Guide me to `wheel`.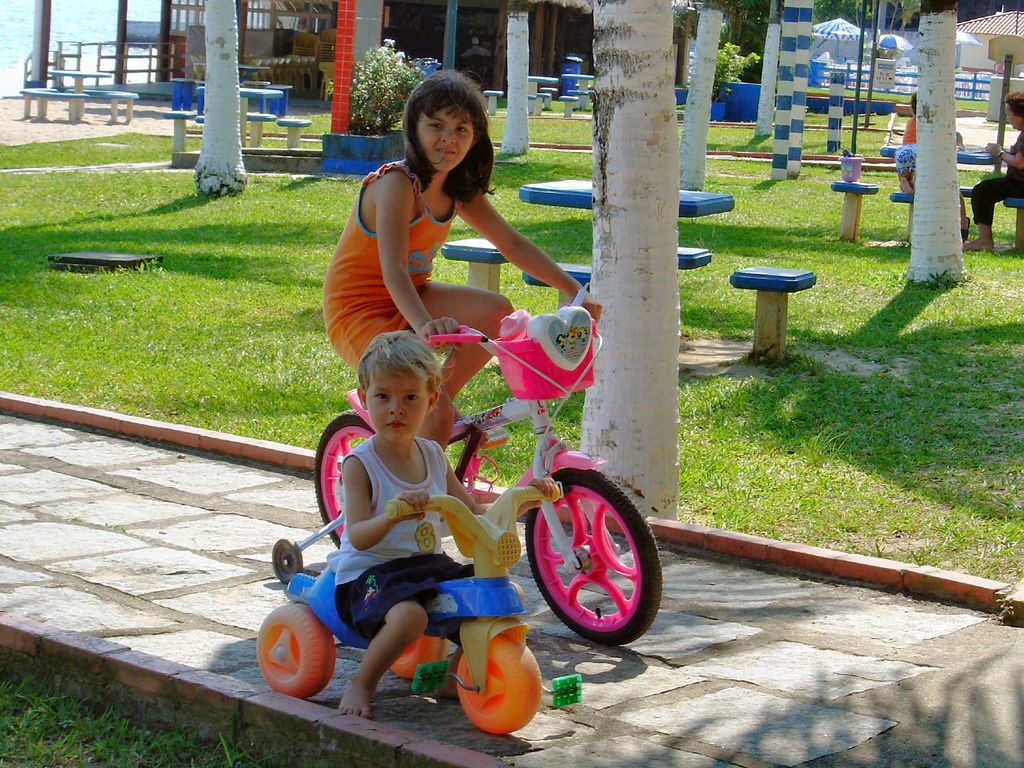
Guidance: [left=458, top=636, right=541, bottom=734].
